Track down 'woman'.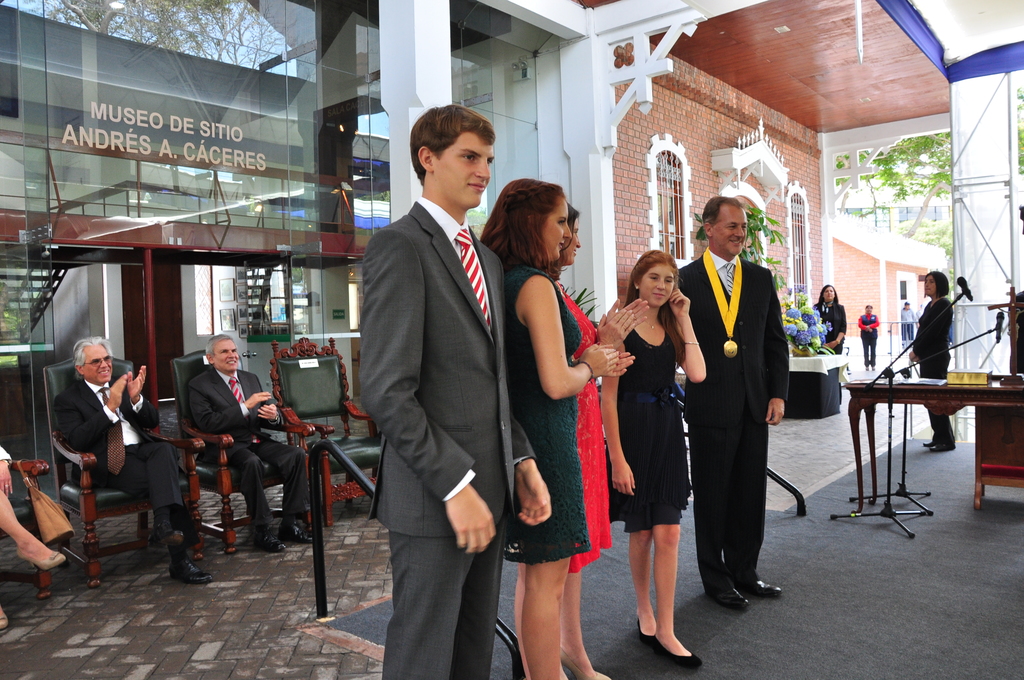
Tracked to 478:175:636:679.
